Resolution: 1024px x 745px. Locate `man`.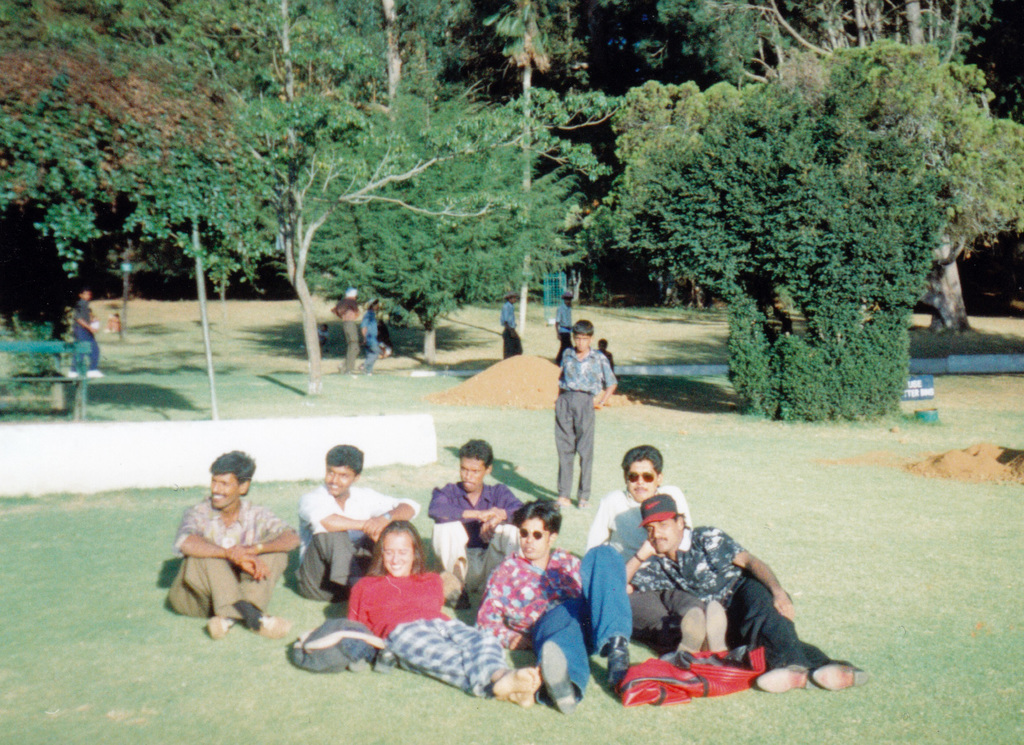
l=289, t=443, r=423, b=604.
